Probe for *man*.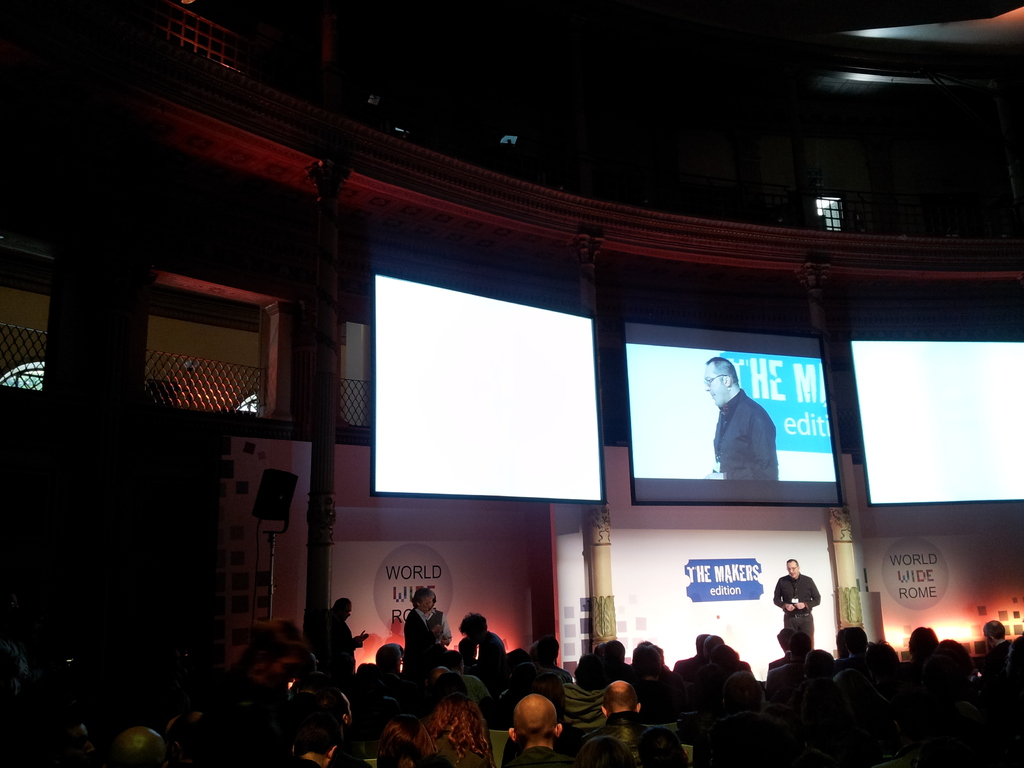
Probe result: rect(115, 726, 166, 767).
